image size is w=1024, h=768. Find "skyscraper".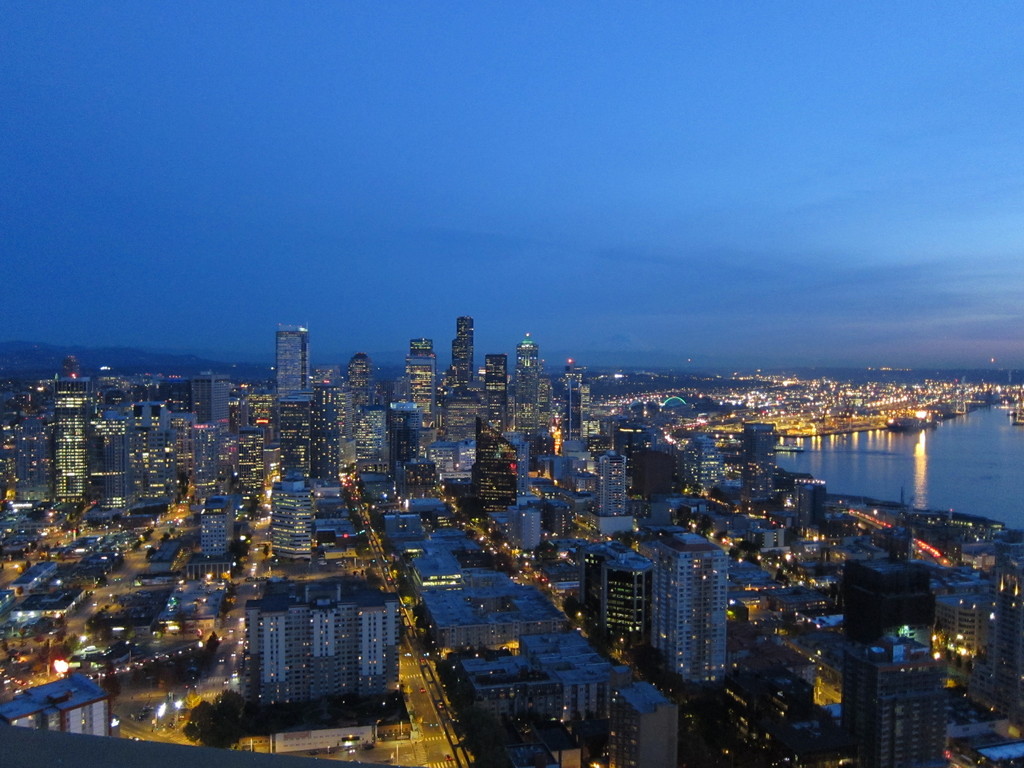
crop(929, 572, 1023, 705).
